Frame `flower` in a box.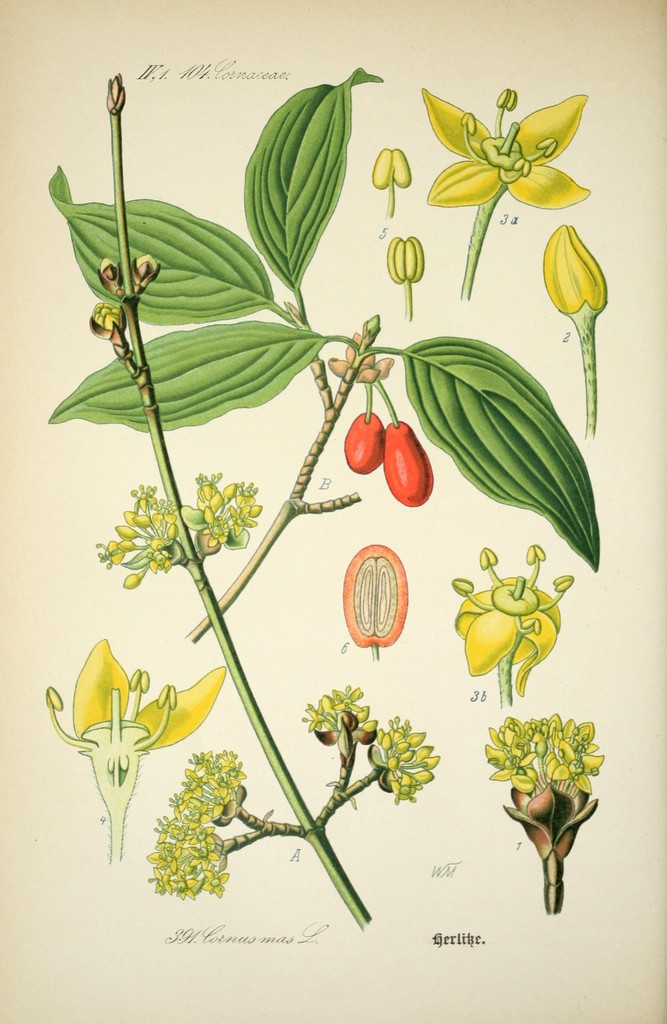
<region>459, 547, 575, 696</region>.
